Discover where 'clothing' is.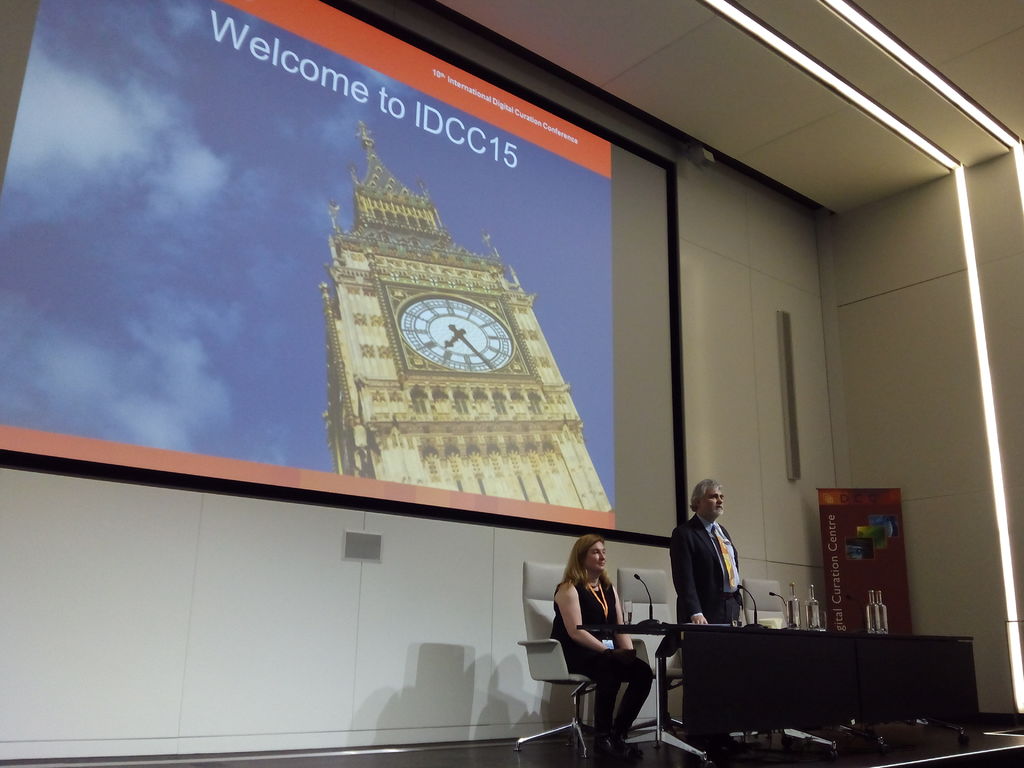
Discovered at 585, 538, 608, 572.
